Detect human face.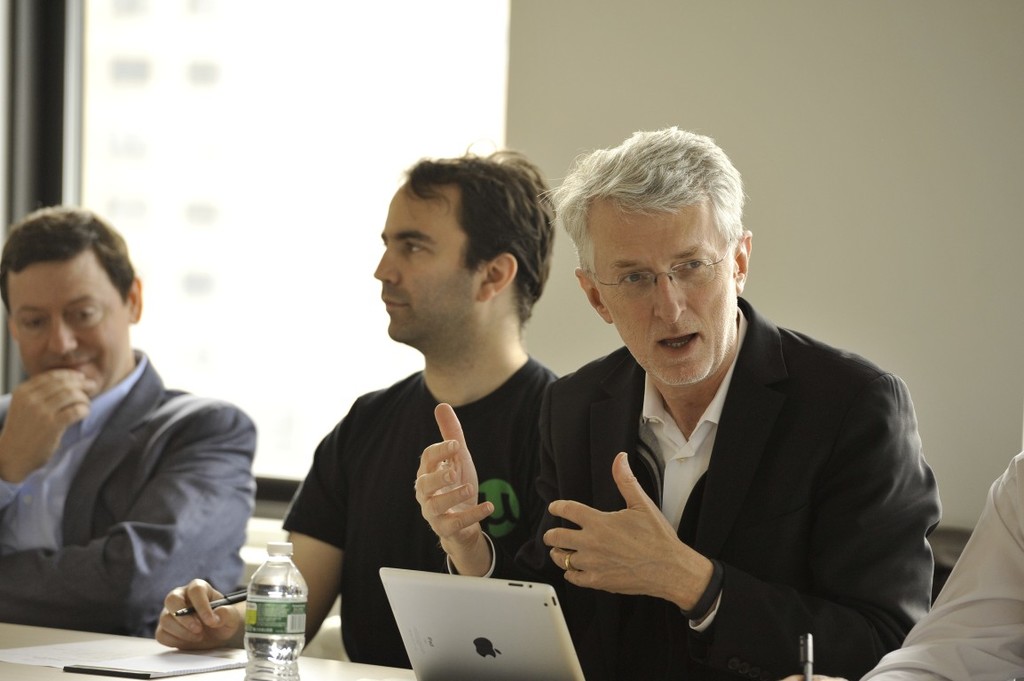
Detected at 374 191 483 339.
